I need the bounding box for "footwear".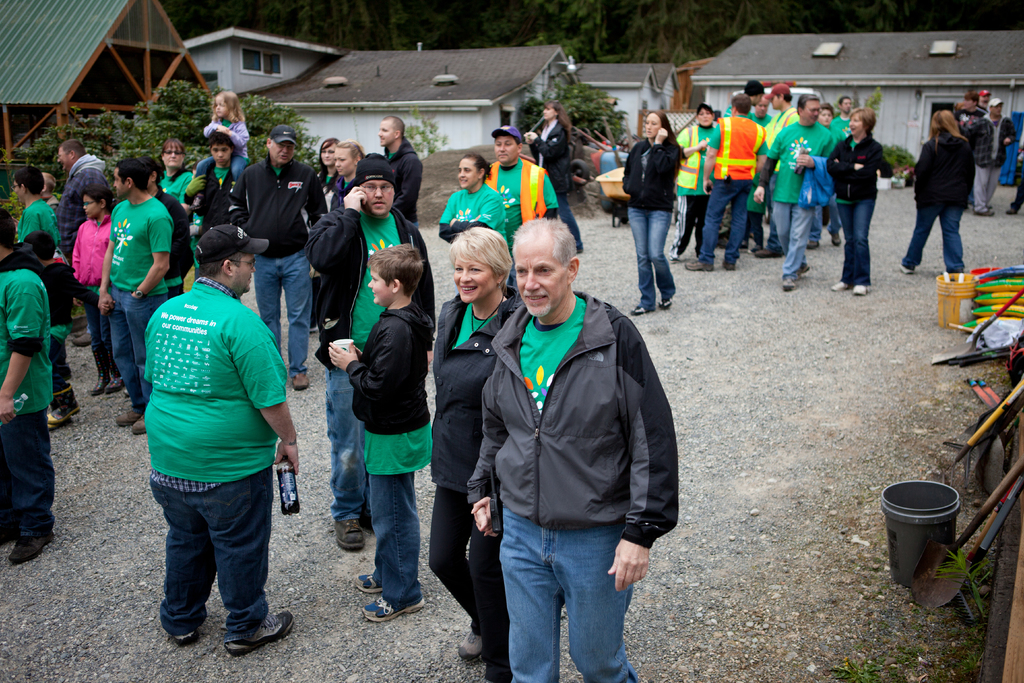
Here it is: pyautogui.locateOnScreen(454, 626, 488, 661).
